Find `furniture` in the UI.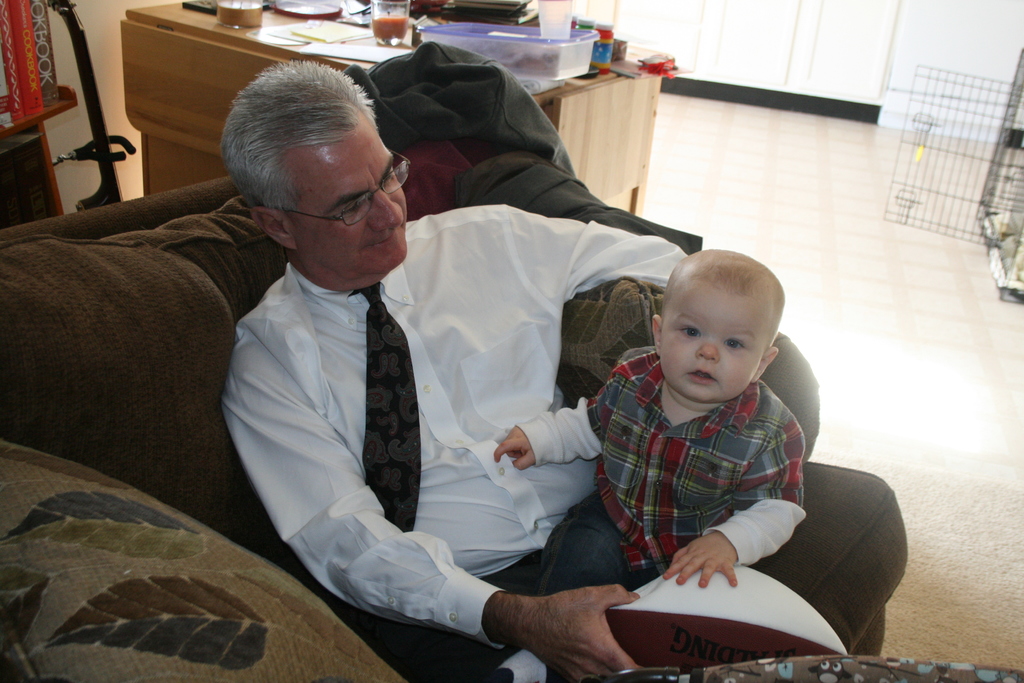
UI element at BBox(0, 143, 1023, 682).
